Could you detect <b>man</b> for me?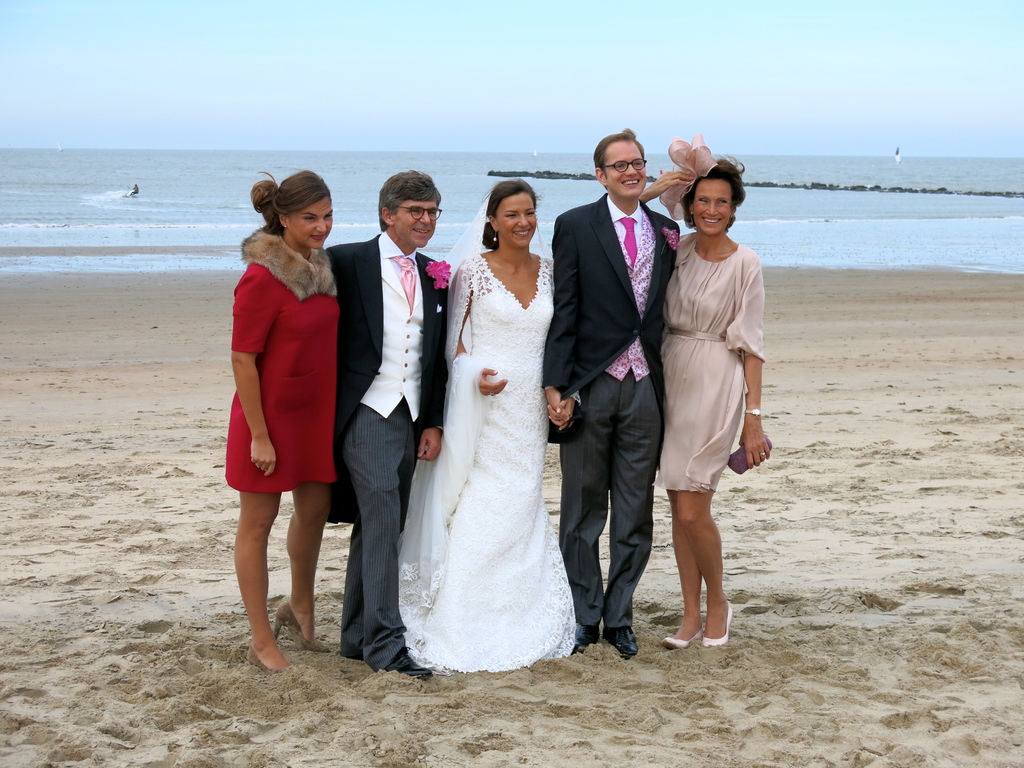
Detection result: x1=534, y1=147, x2=688, y2=667.
